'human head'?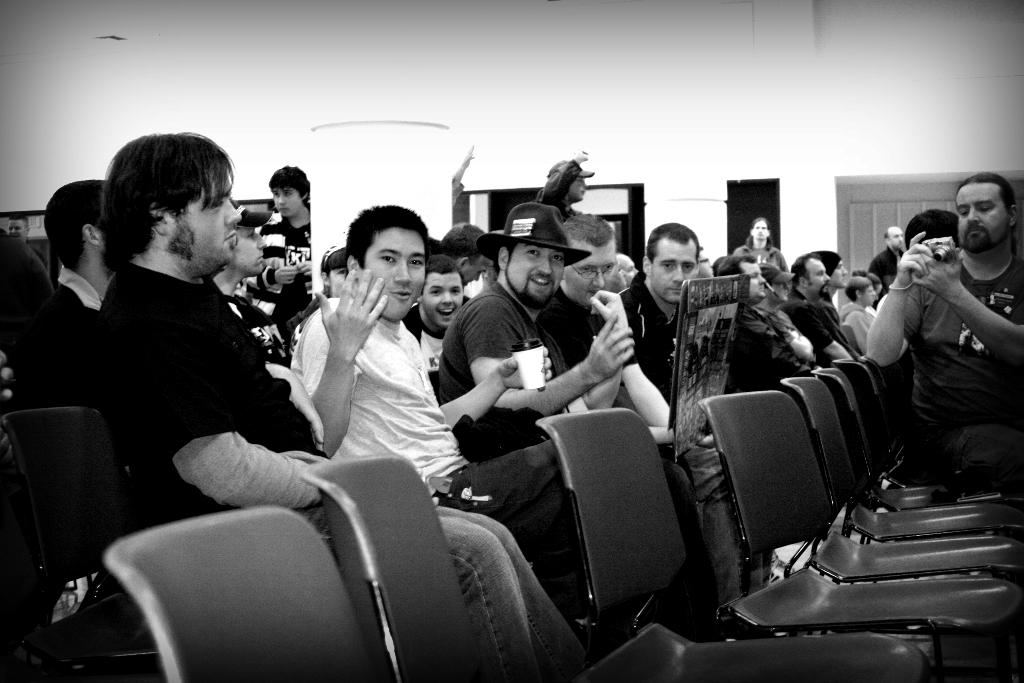
792:253:829:293
